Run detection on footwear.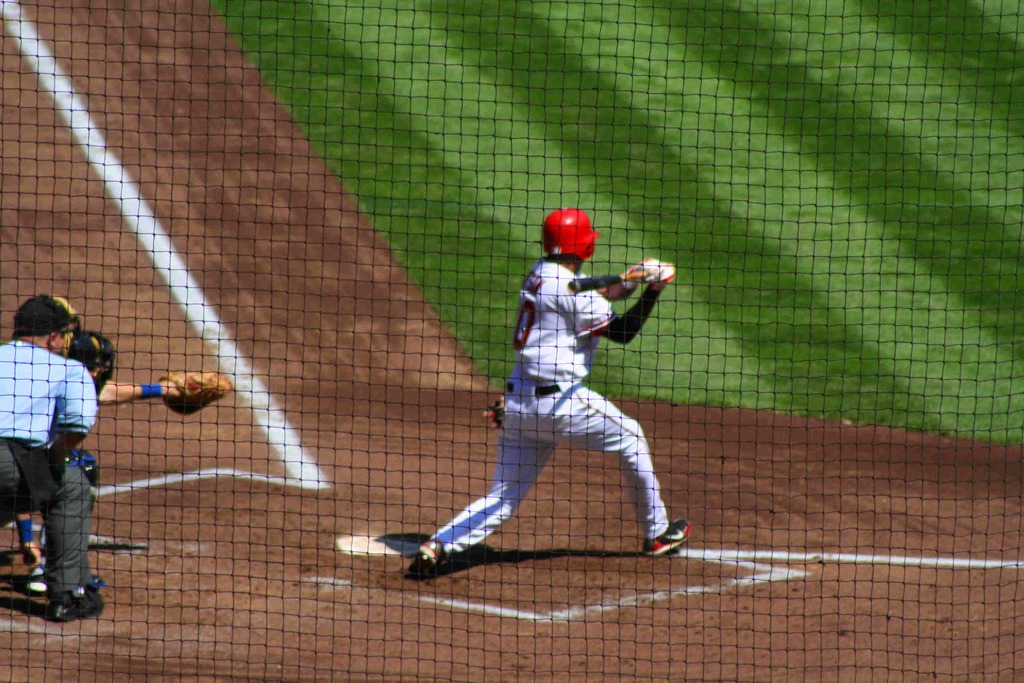
Result: {"left": 45, "top": 582, "right": 106, "bottom": 624}.
